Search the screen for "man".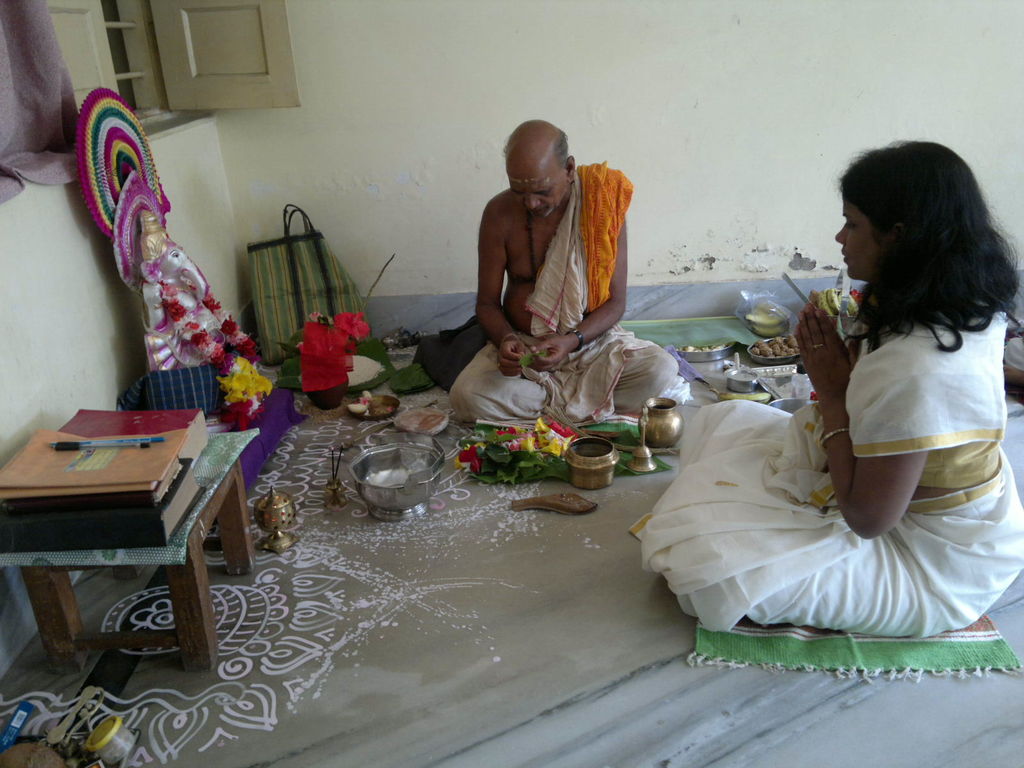
Found at bbox=(459, 116, 655, 413).
